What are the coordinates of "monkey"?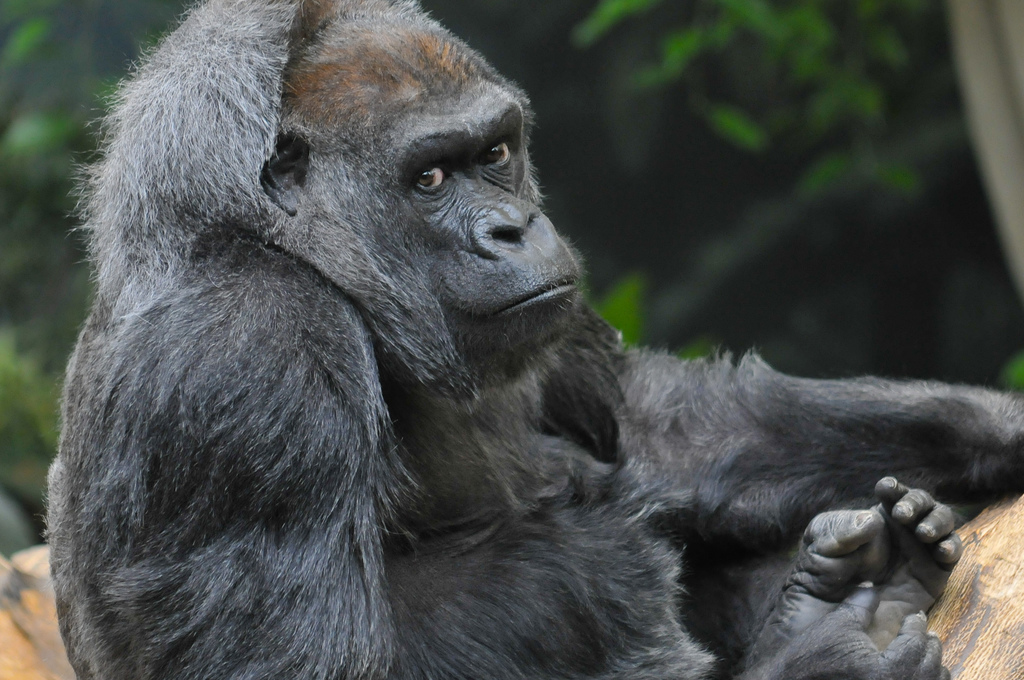
(46, 0, 1023, 679).
